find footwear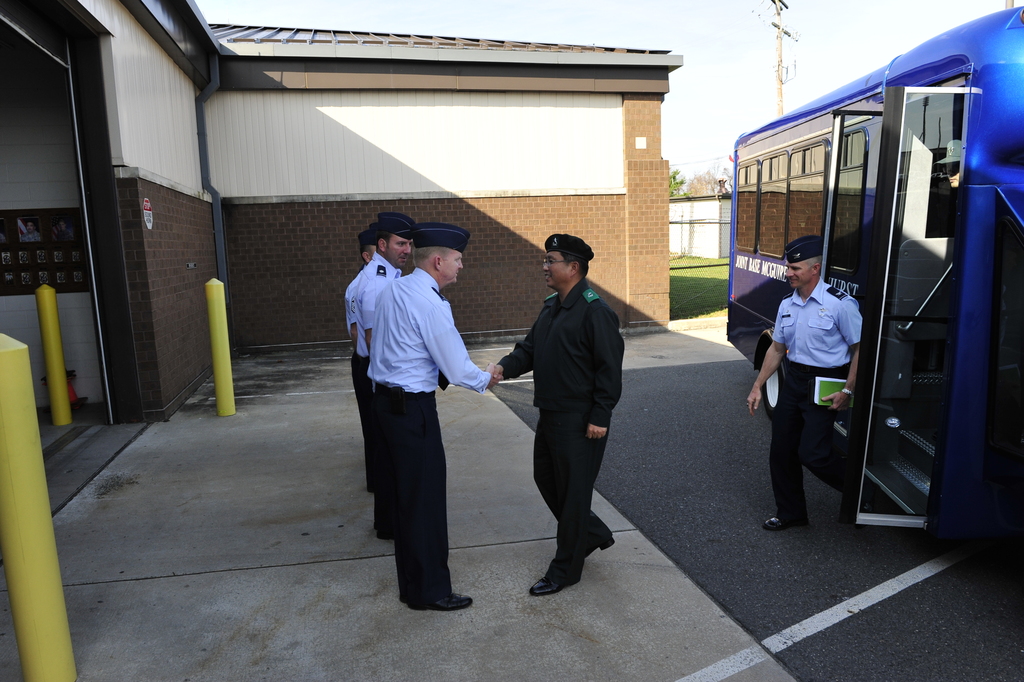
l=583, t=532, r=623, b=562
